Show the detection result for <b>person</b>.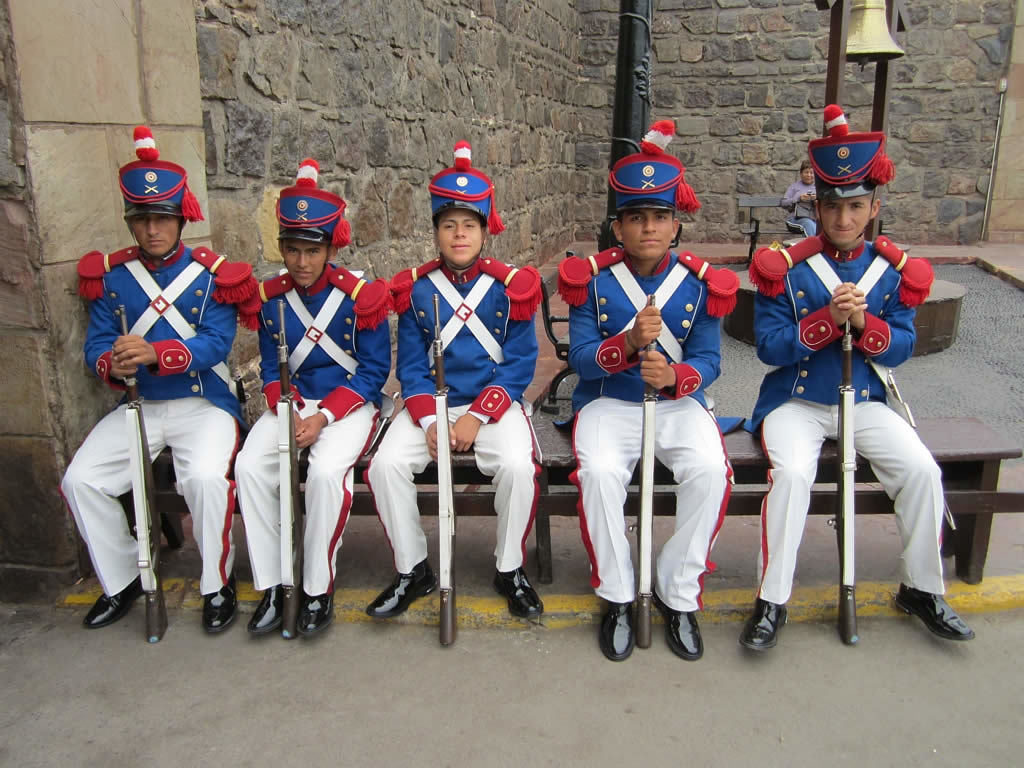
select_region(367, 141, 544, 620).
